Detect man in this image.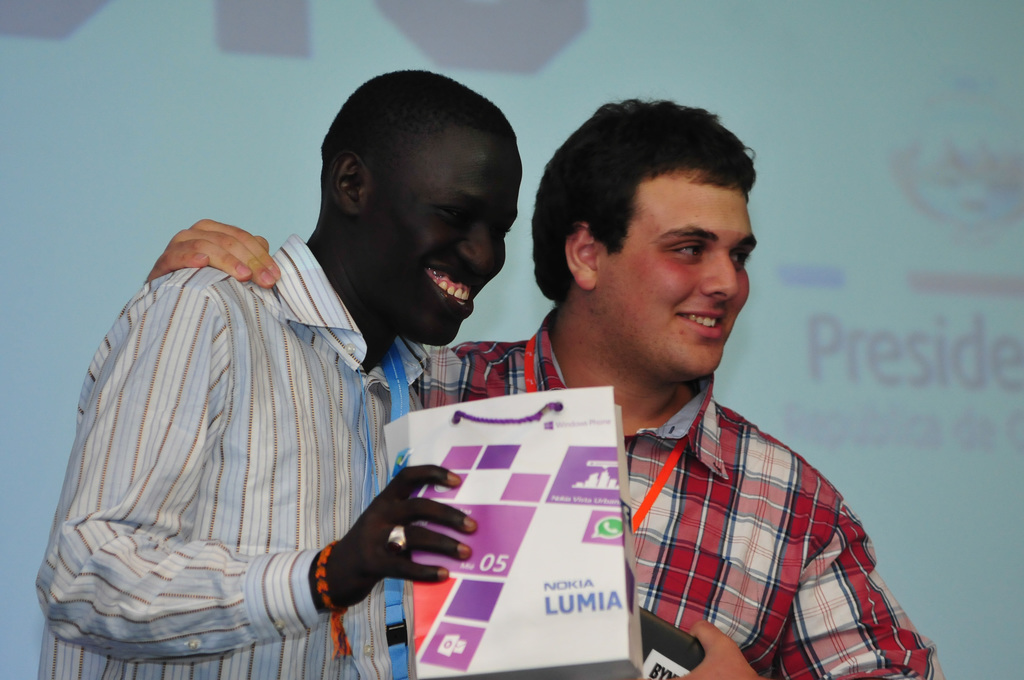
Detection: bbox=(142, 93, 947, 679).
